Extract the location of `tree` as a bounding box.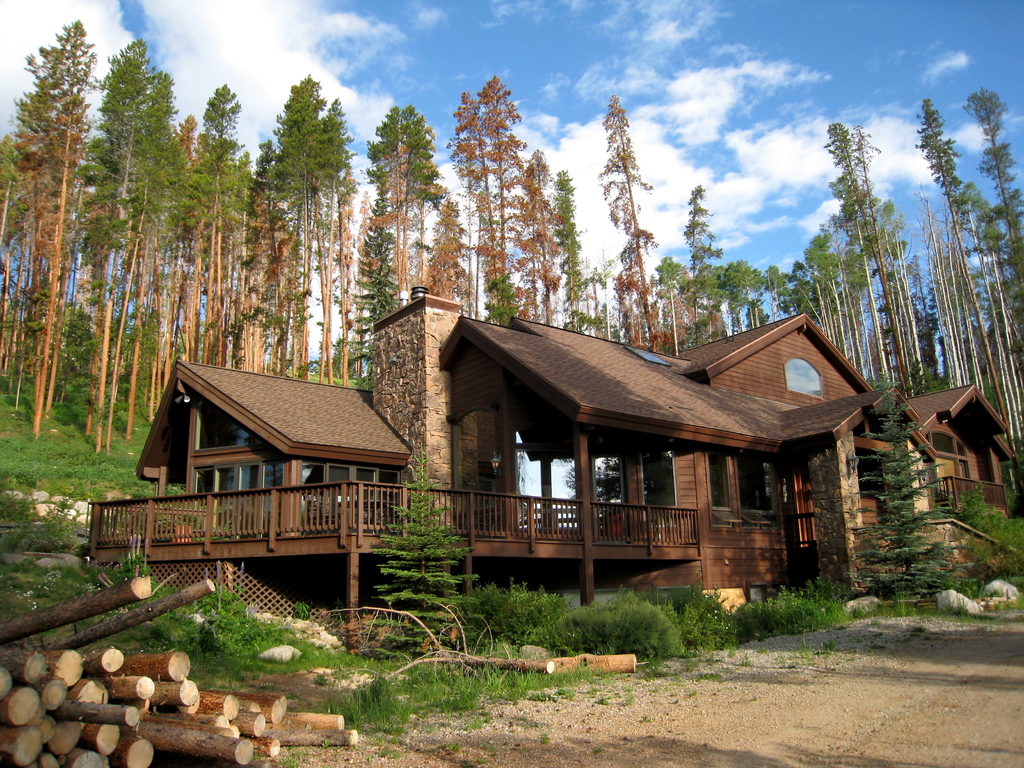
x1=193 y1=82 x2=257 y2=376.
